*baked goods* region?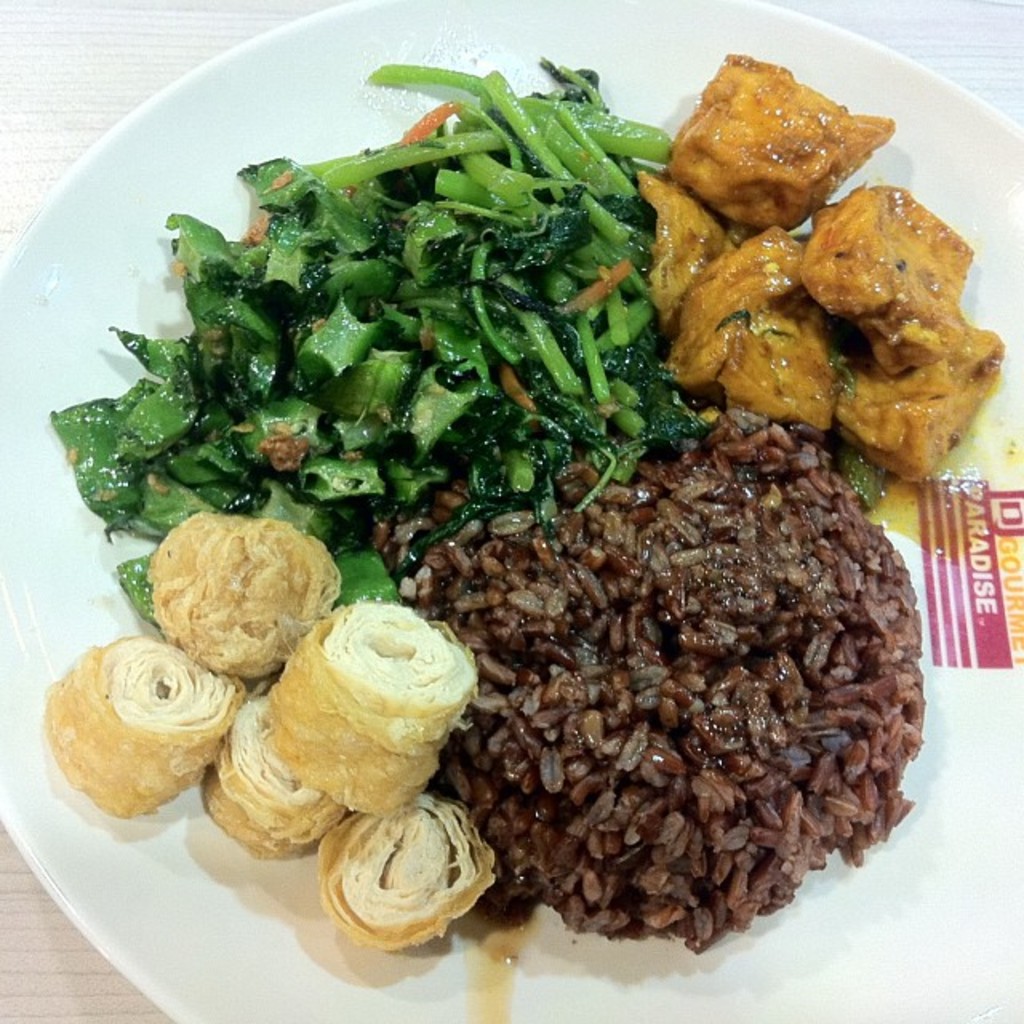
bbox(142, 510, 346, 691)
